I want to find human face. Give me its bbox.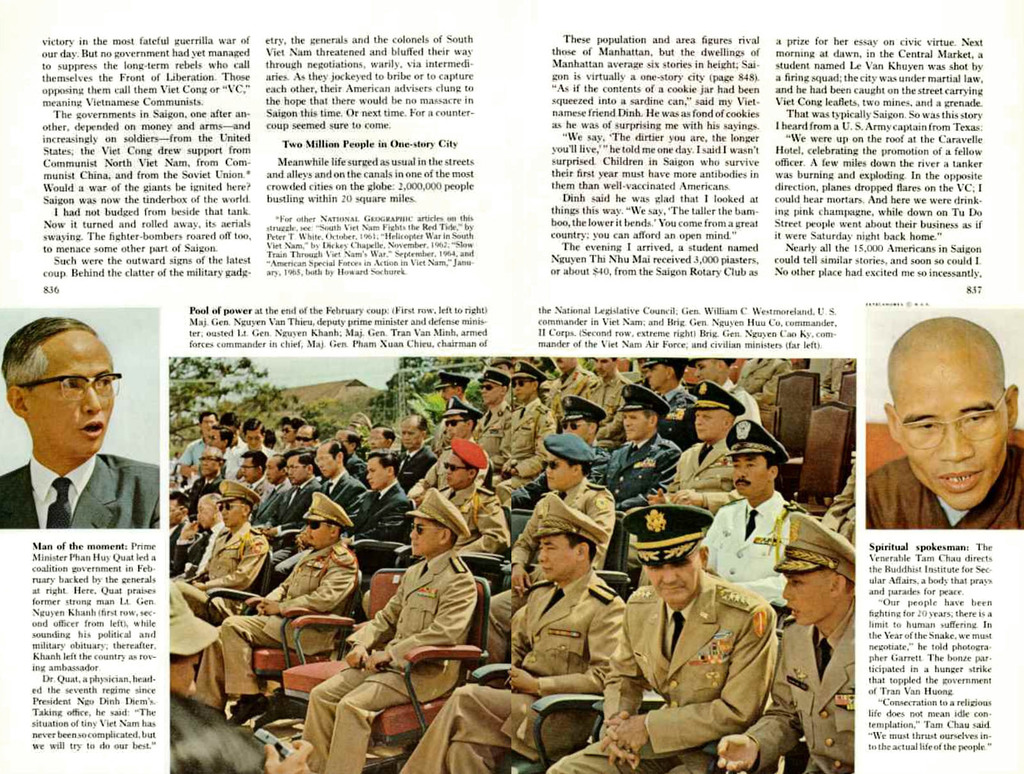
l=32, t=328, r=115, b=456.
